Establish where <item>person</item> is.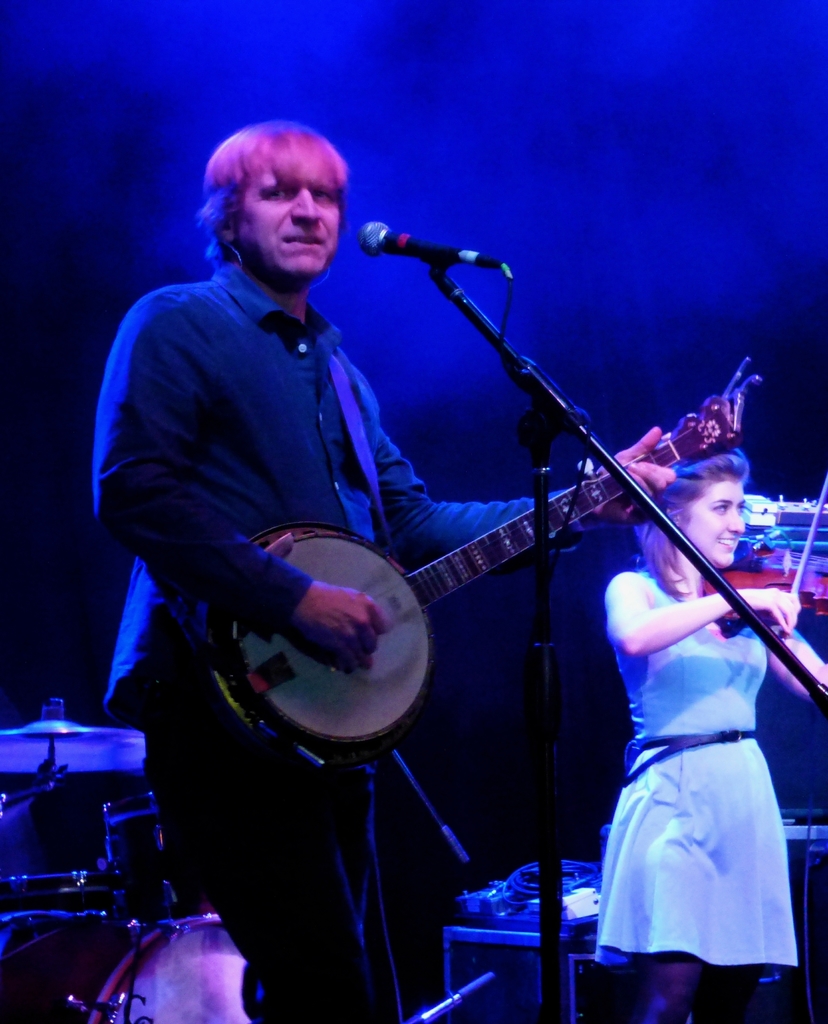
Established at 90 118 675 1023.
